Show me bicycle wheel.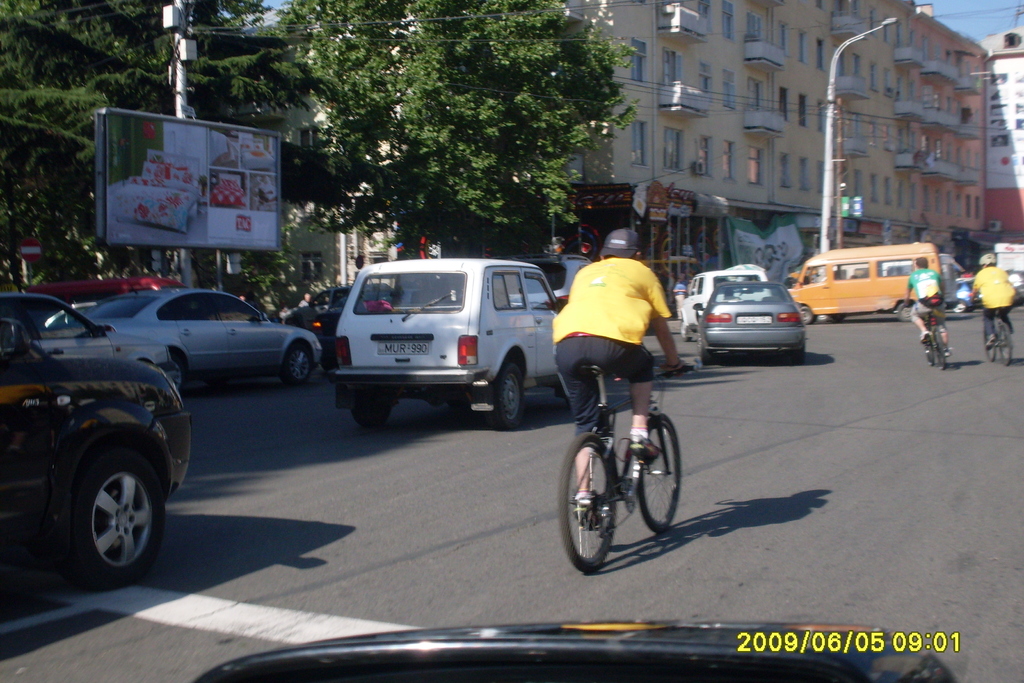
bicycle wheel is here: crop(980, 322, 1001, 363).
